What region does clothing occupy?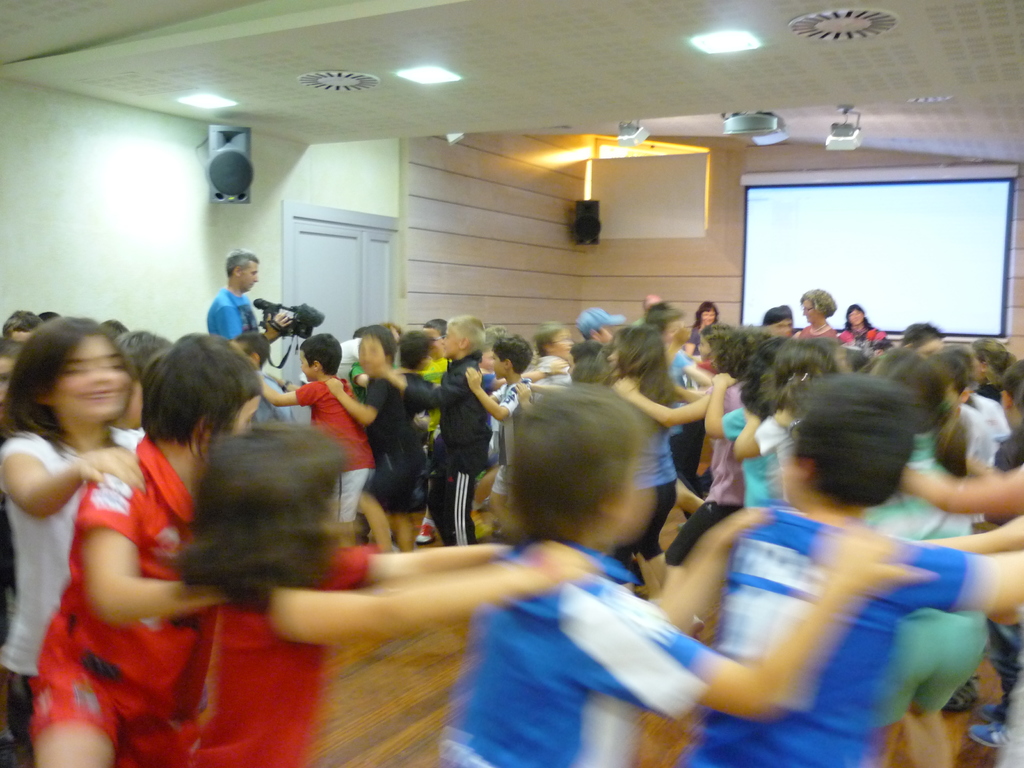
bbox=(660, 435, 995, 767).
